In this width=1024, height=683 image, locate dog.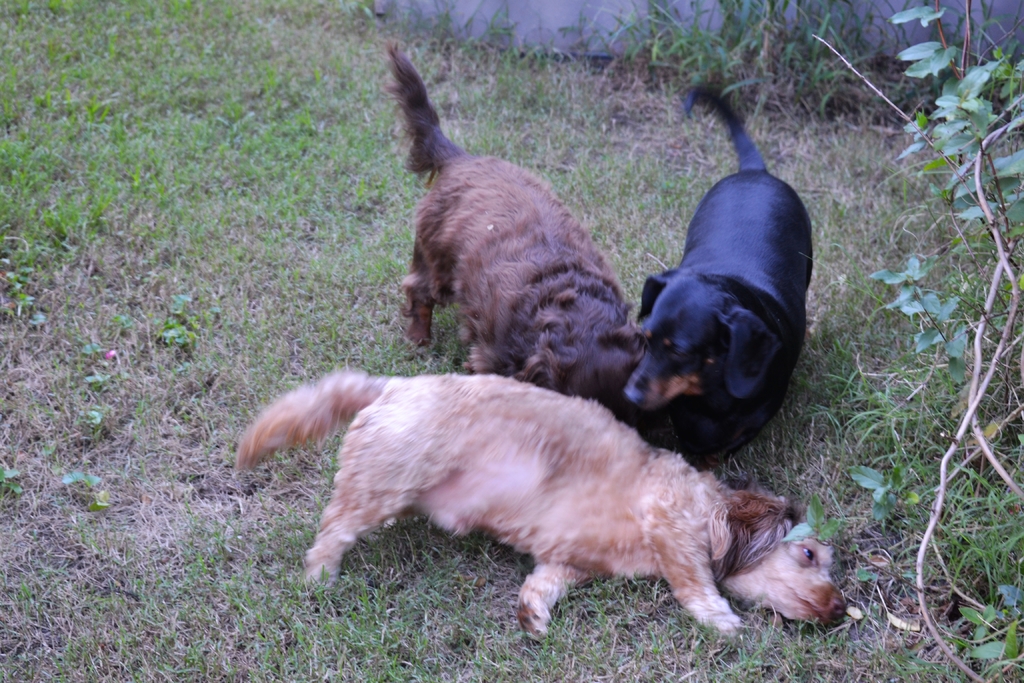
Bounding box: 378,37,649,421.
